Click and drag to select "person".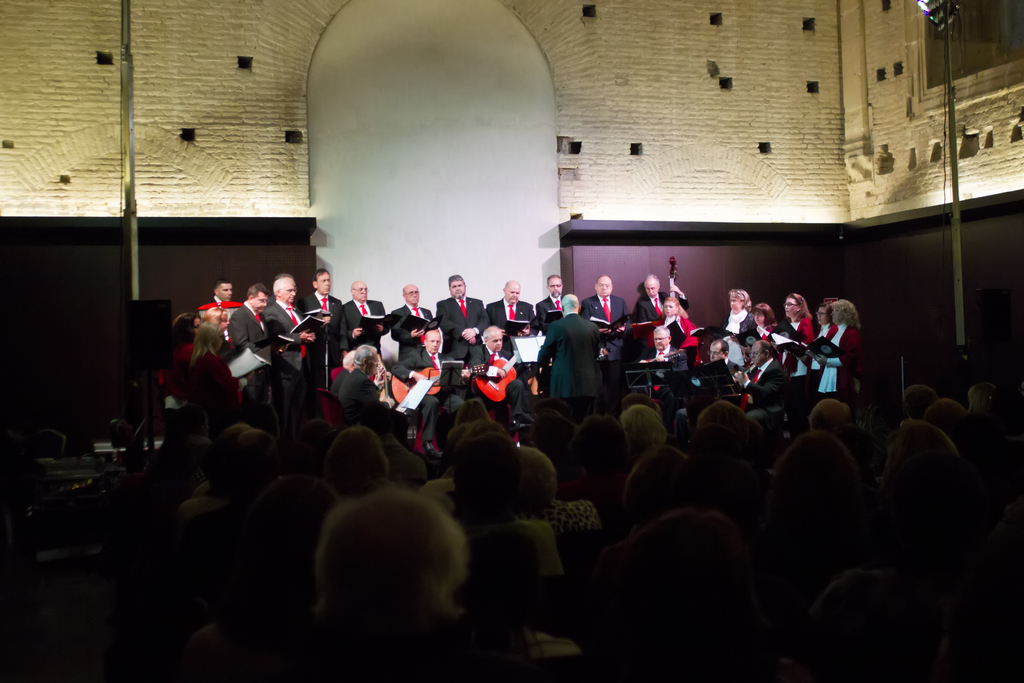
Selection: 703,333,743,397.
